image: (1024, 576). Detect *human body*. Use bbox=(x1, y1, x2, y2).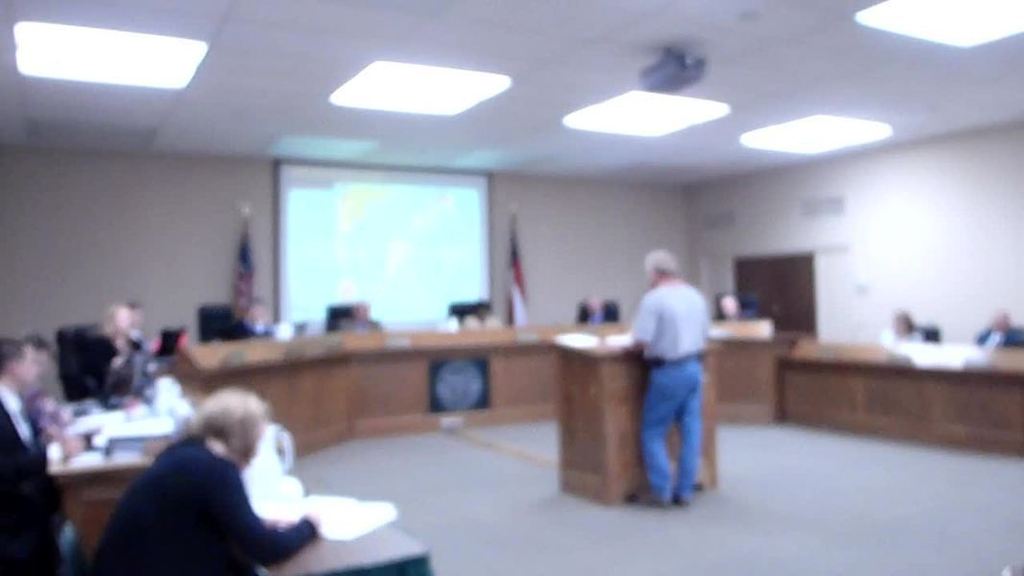
bbox=(971, 330, 1023, 351).
